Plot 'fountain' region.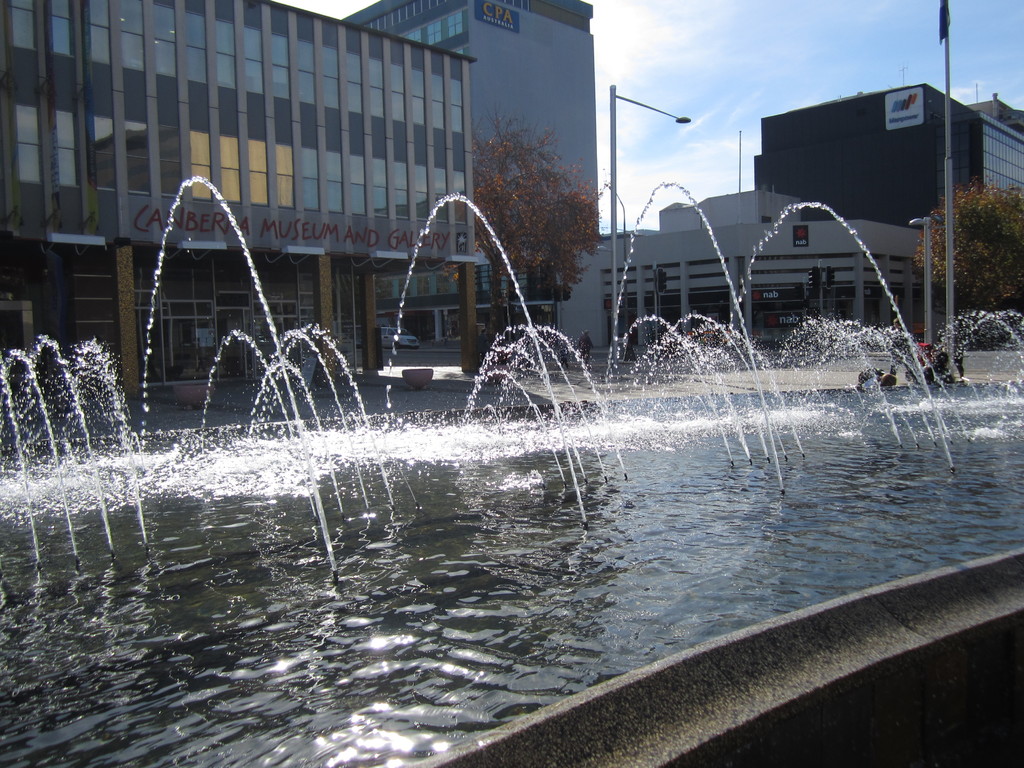
Plotted at box=[2, 173, 1023, 767].
